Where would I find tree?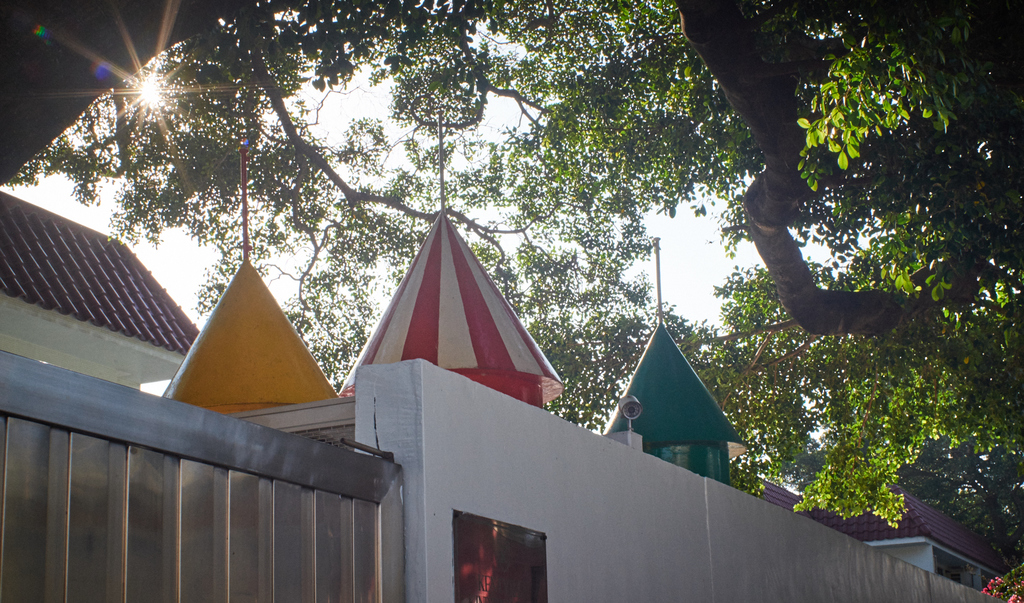
At <bbox>4, 0, 1023, 564</bbox>.
